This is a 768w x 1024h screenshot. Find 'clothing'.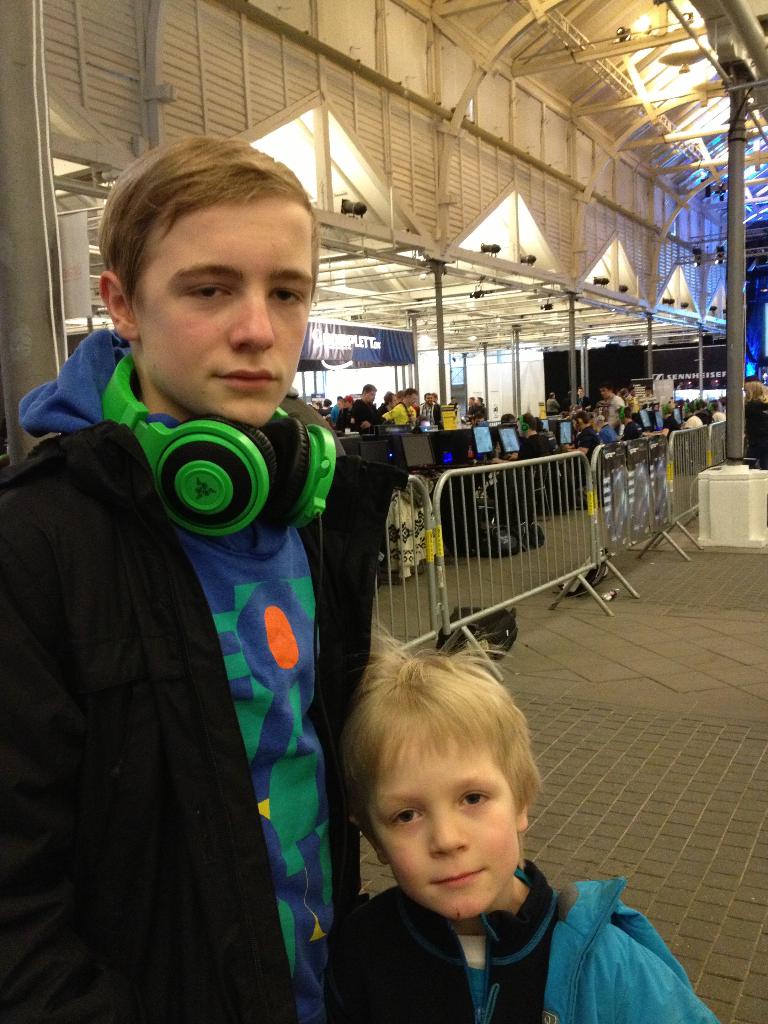
Bounding box: [x1=467, y1=401, x2=477, y2=423].
